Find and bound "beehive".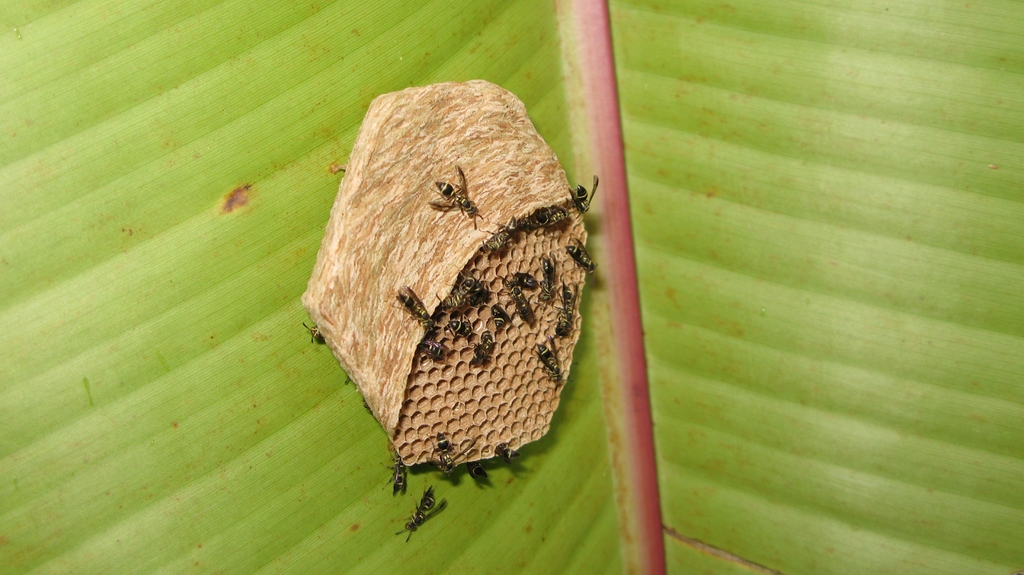
Bound: bbox(302, 77, 591, 465).
